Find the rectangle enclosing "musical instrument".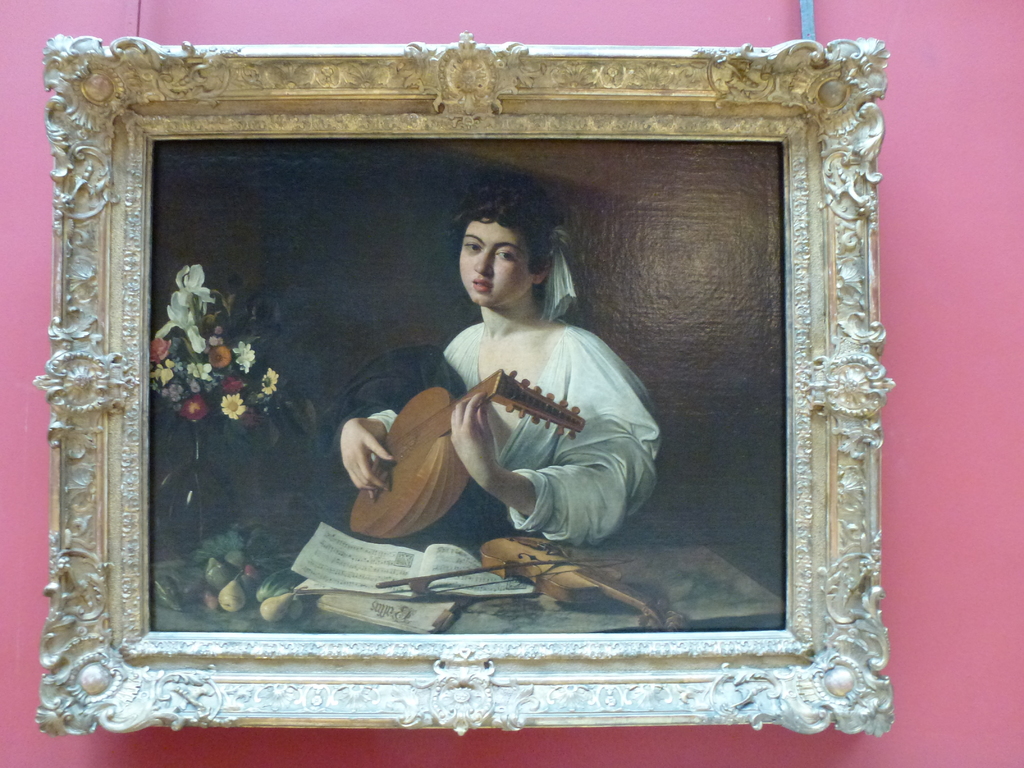
pyautogui.locateOnScreen(350, 368, 586, 543).
